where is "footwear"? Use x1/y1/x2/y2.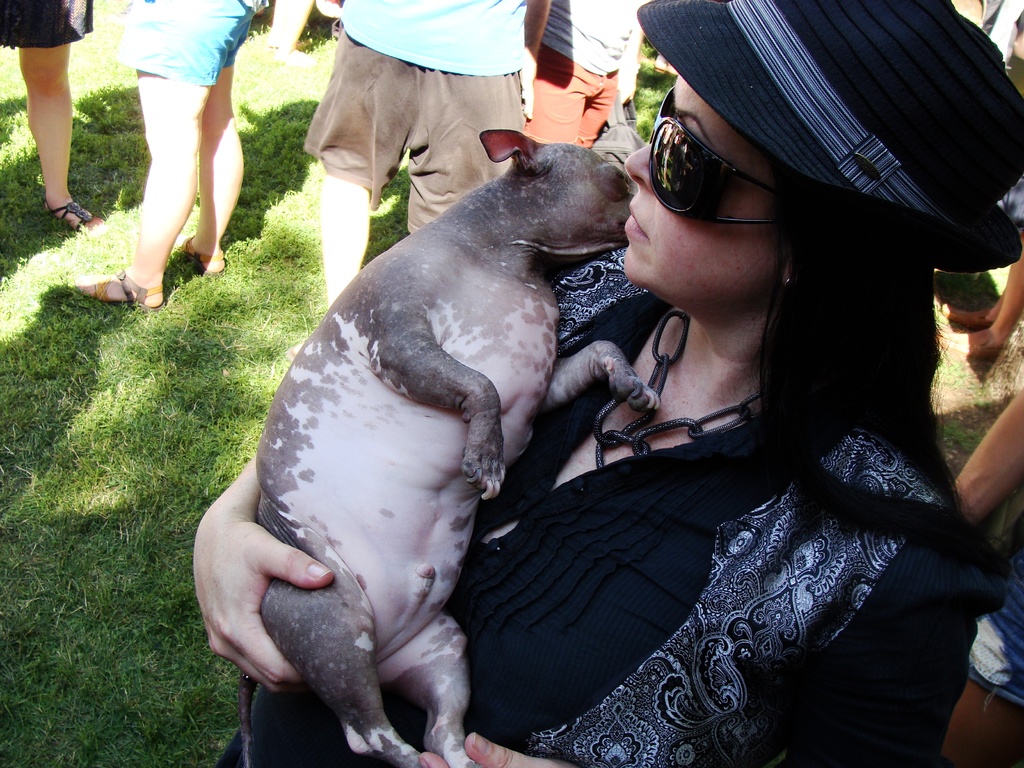
69/266/167/316.
